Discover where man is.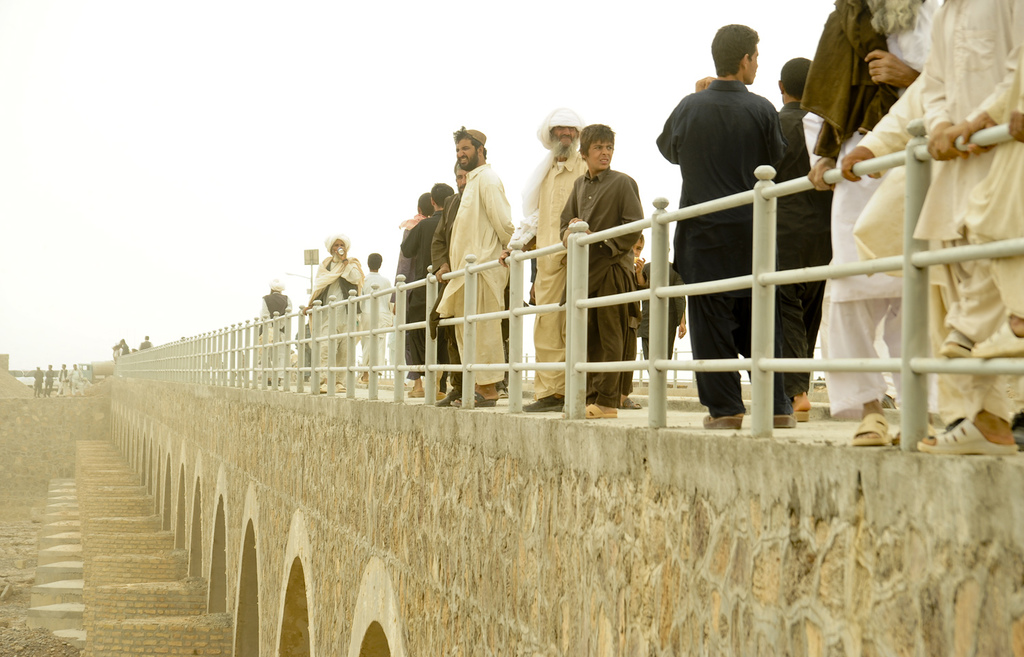
Discovered at <bbox>435, 164, 470, 408</bbox>.
